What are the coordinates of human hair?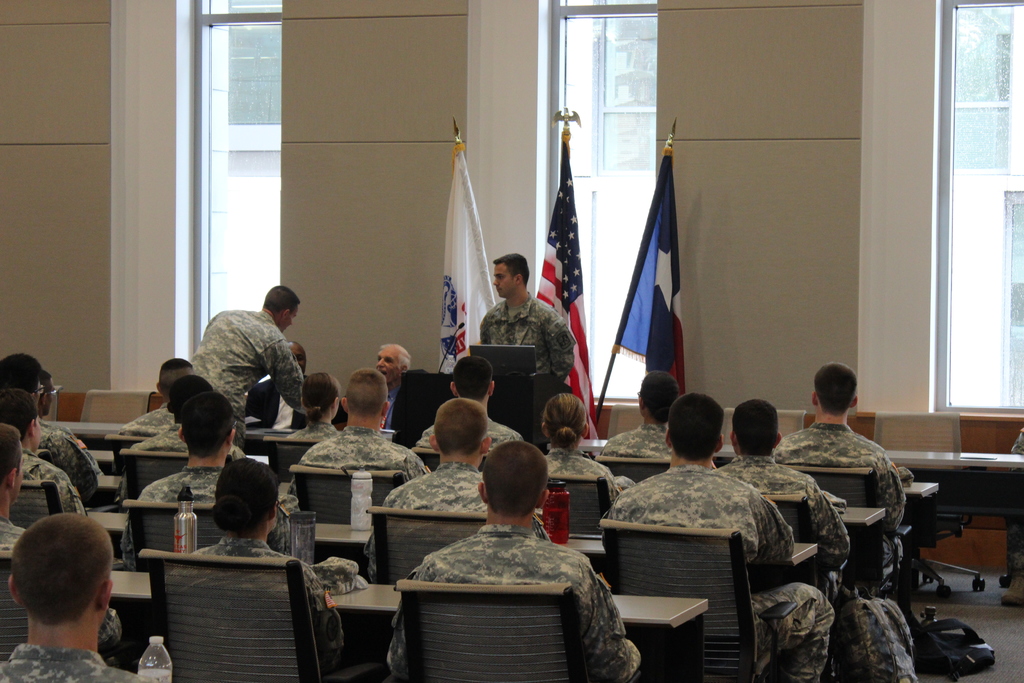
bbox=(0, 420, 22, 488).
